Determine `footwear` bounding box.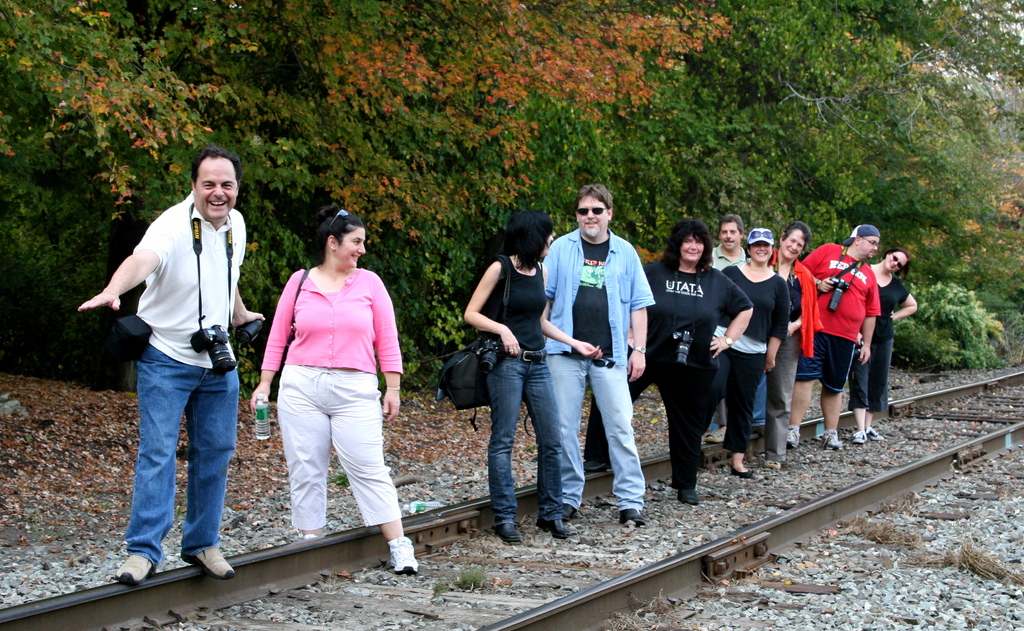
Determined: rect(703, 428, 727, 441).
